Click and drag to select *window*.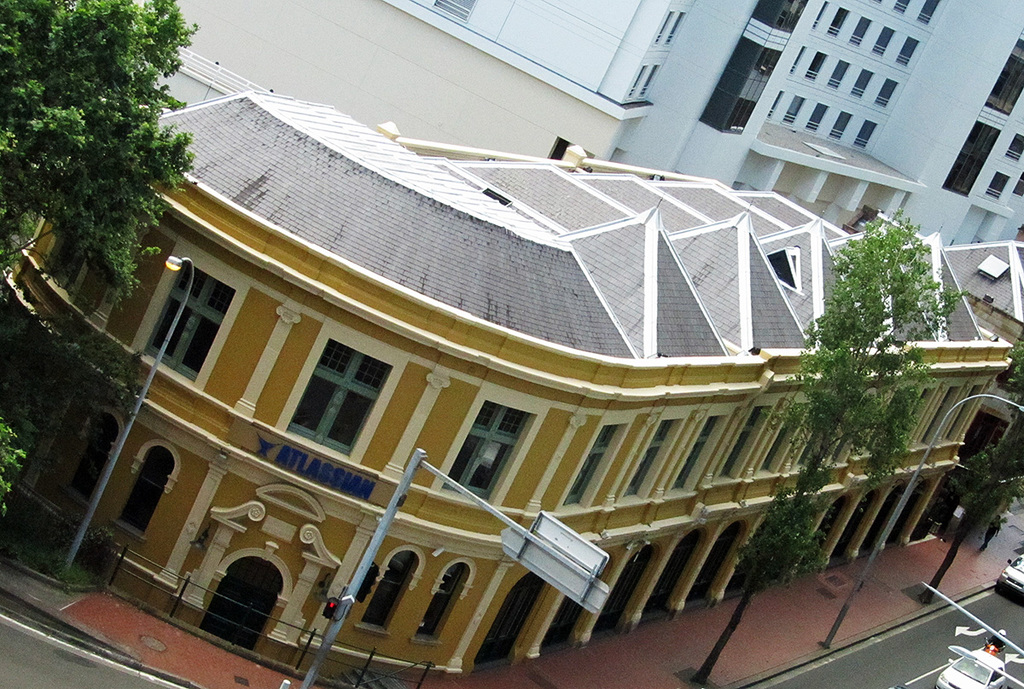
Selection: detection(713, 402, 775, 495).
